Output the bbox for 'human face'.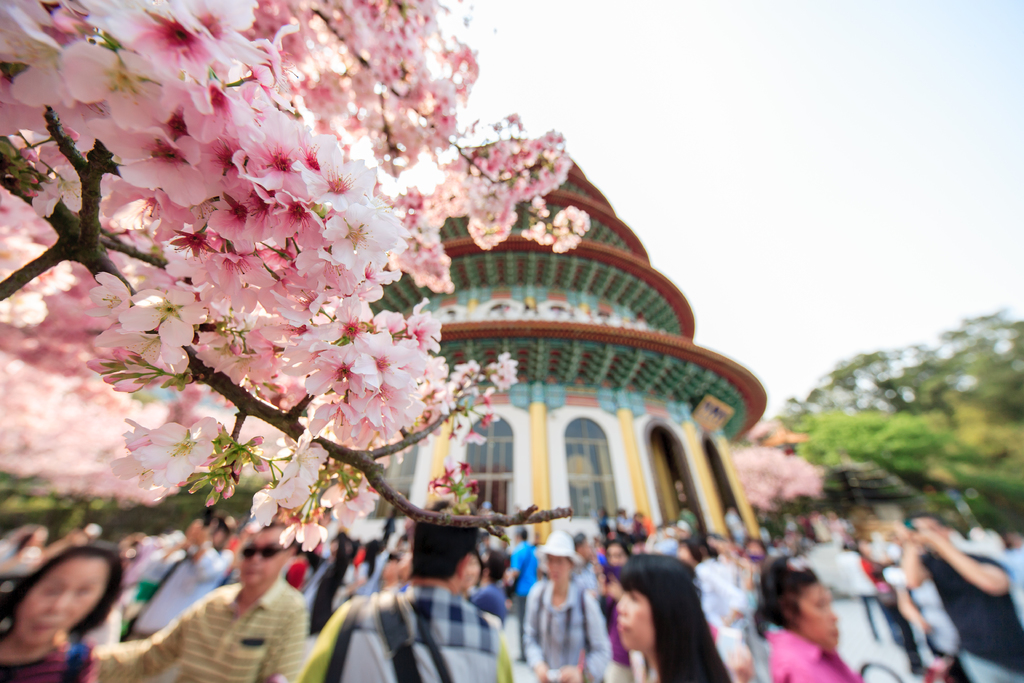
<box>792,582,841,649</box>.
